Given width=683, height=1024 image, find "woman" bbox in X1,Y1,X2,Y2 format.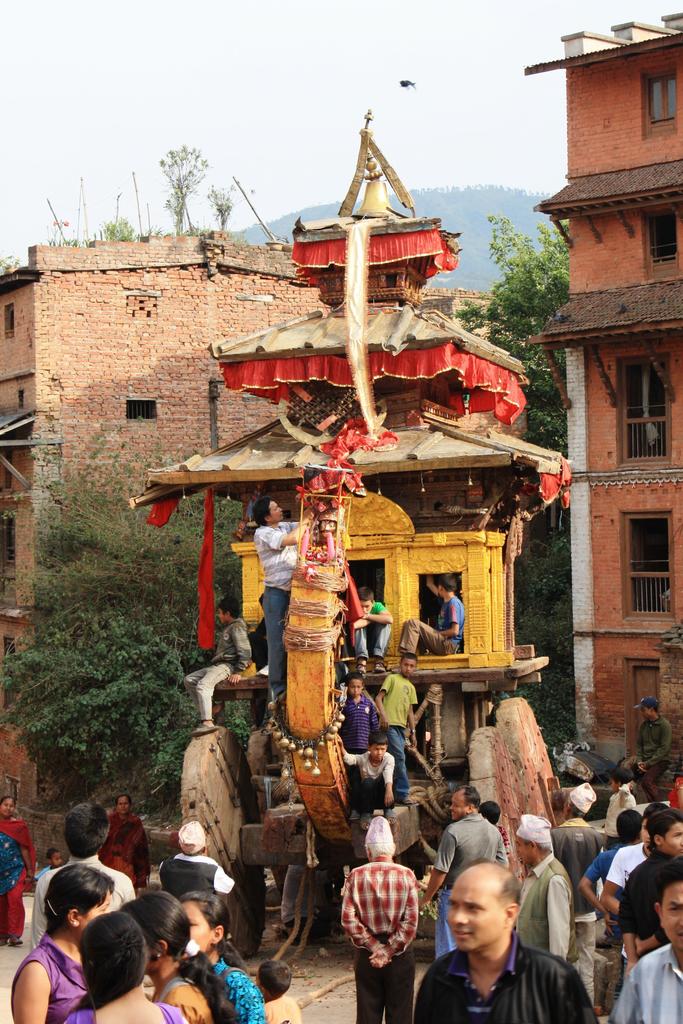
188,889,269,1023.
